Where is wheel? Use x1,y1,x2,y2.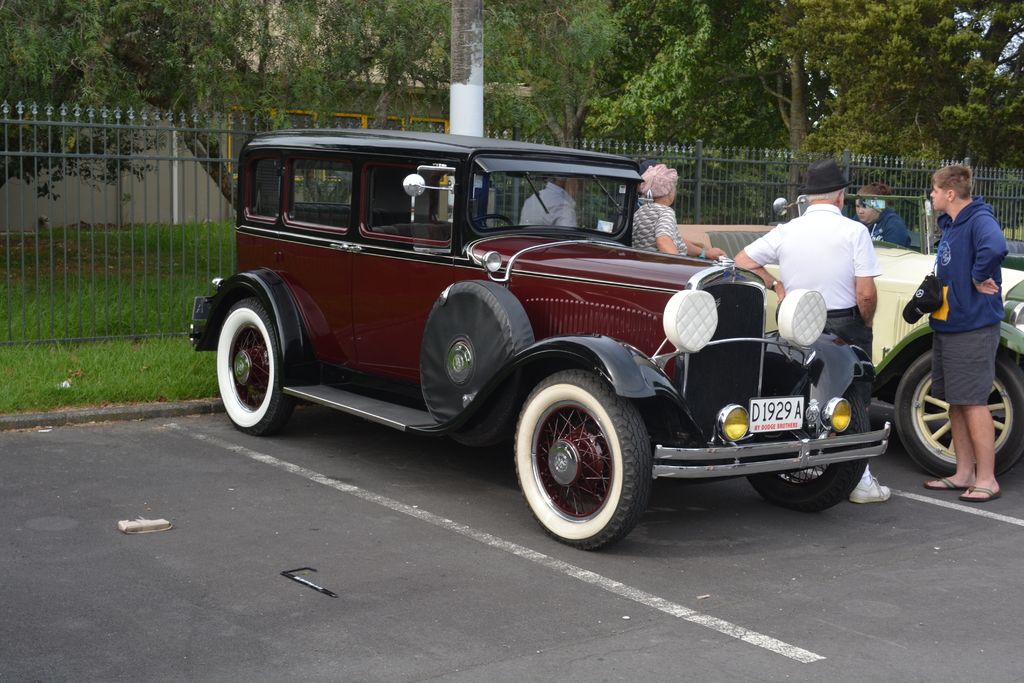
420,281,537,424.
